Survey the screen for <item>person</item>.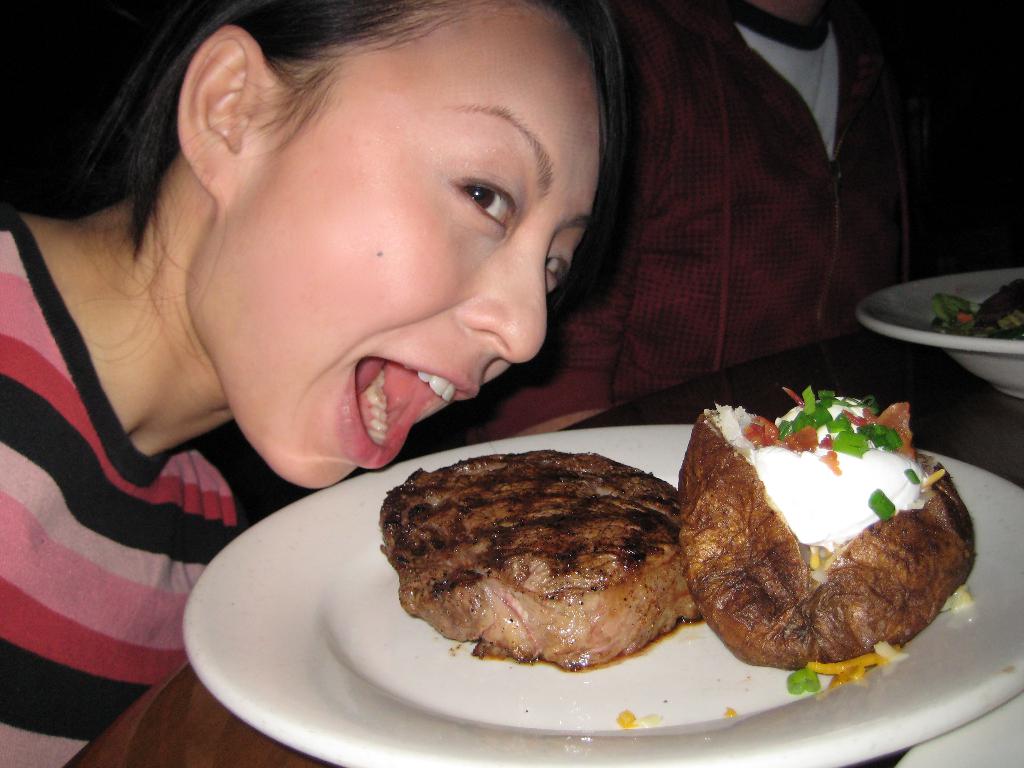
Survey found: (433,0,911,435).
